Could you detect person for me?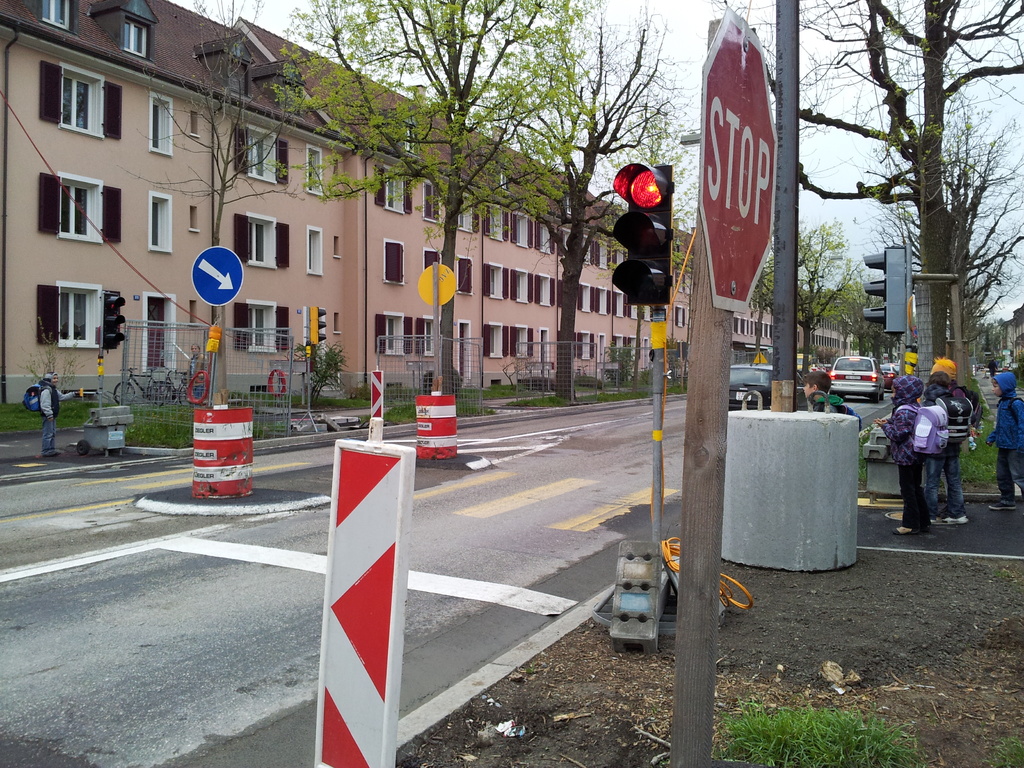
Detection result: (left=803, top=369, right=845, bottom=412).
